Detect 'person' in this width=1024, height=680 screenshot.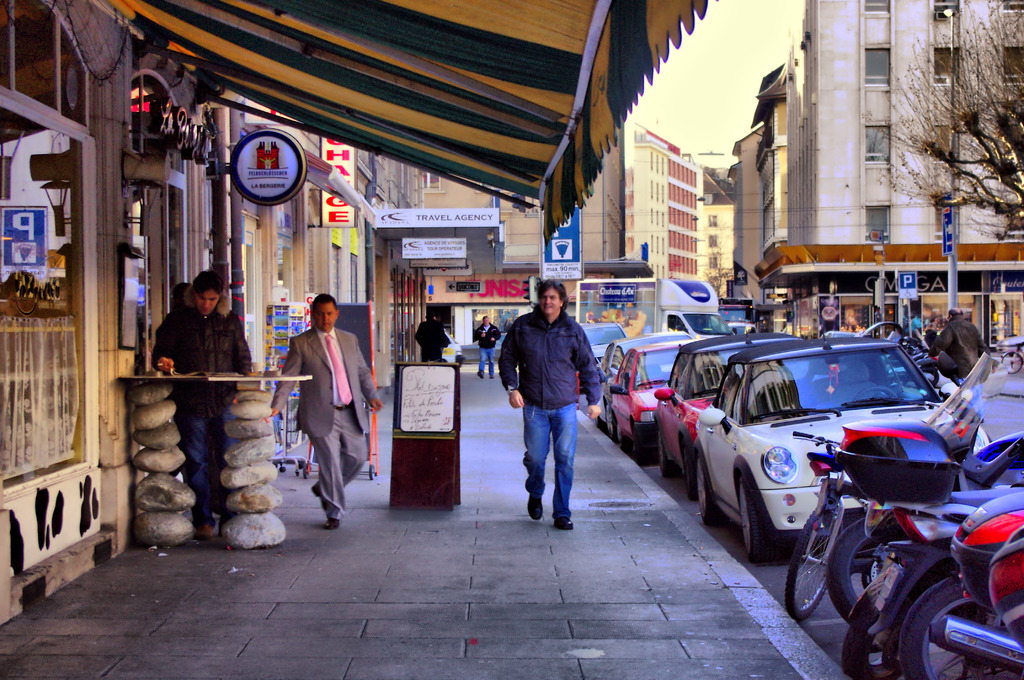
Detection: (495, 277, 601, 528).
